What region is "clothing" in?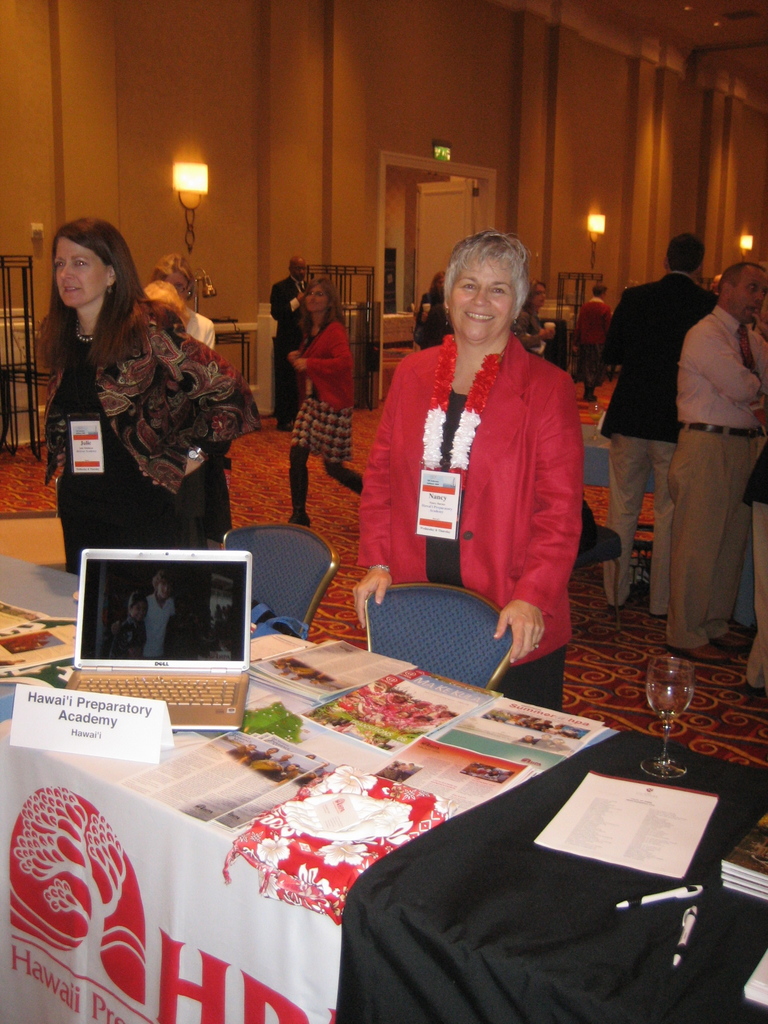
(left=242, top=749, right=269, bottom=769).
